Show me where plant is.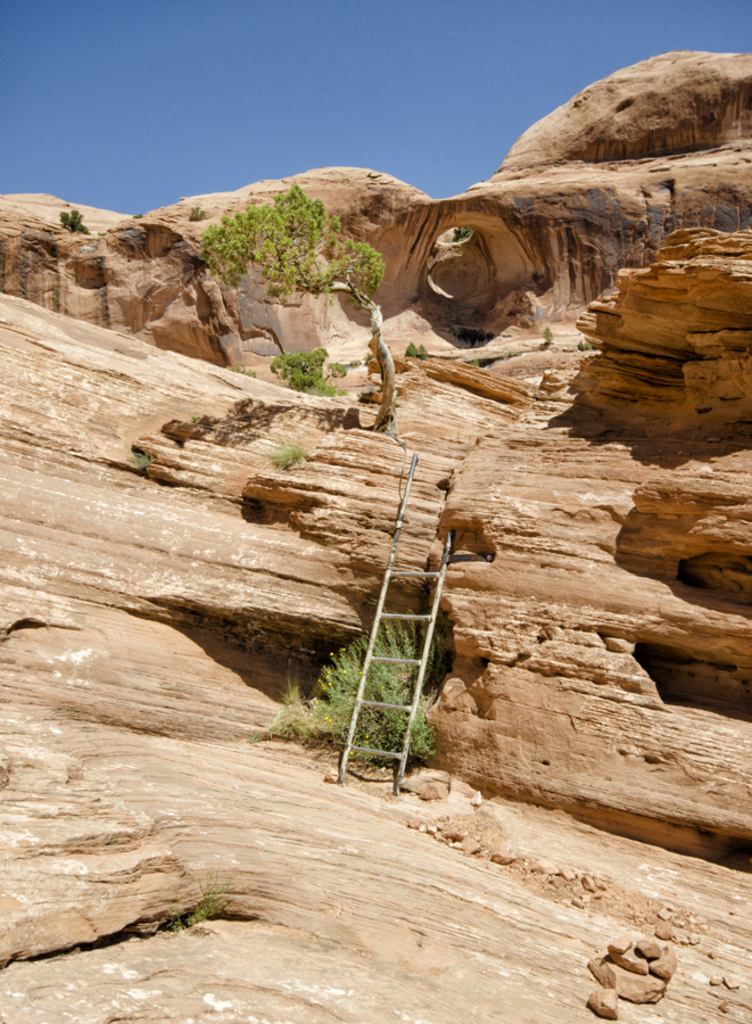
plant is at [168,868,238,932].
